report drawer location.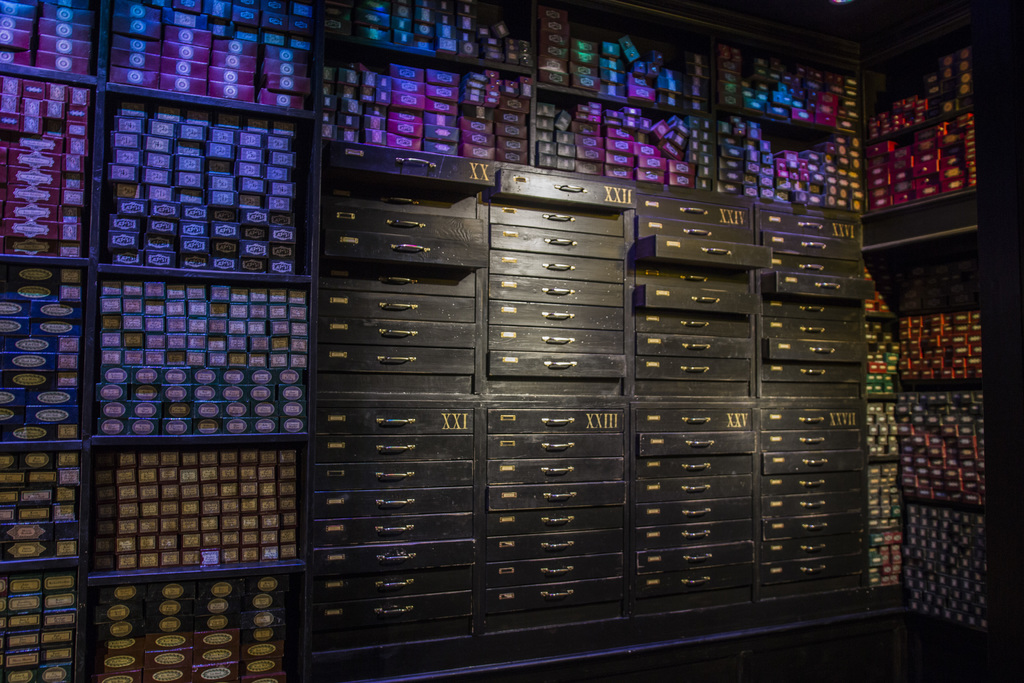
Report: bbox(490, 354, 627, 375).
